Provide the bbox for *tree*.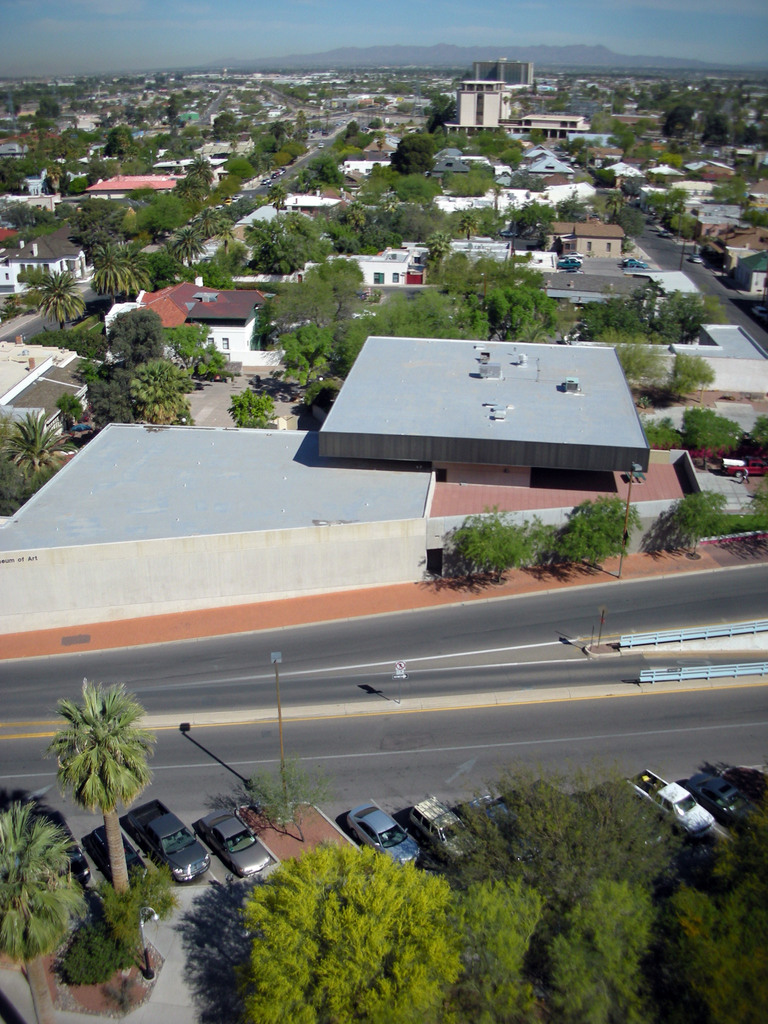
[548,854,668,1023].
